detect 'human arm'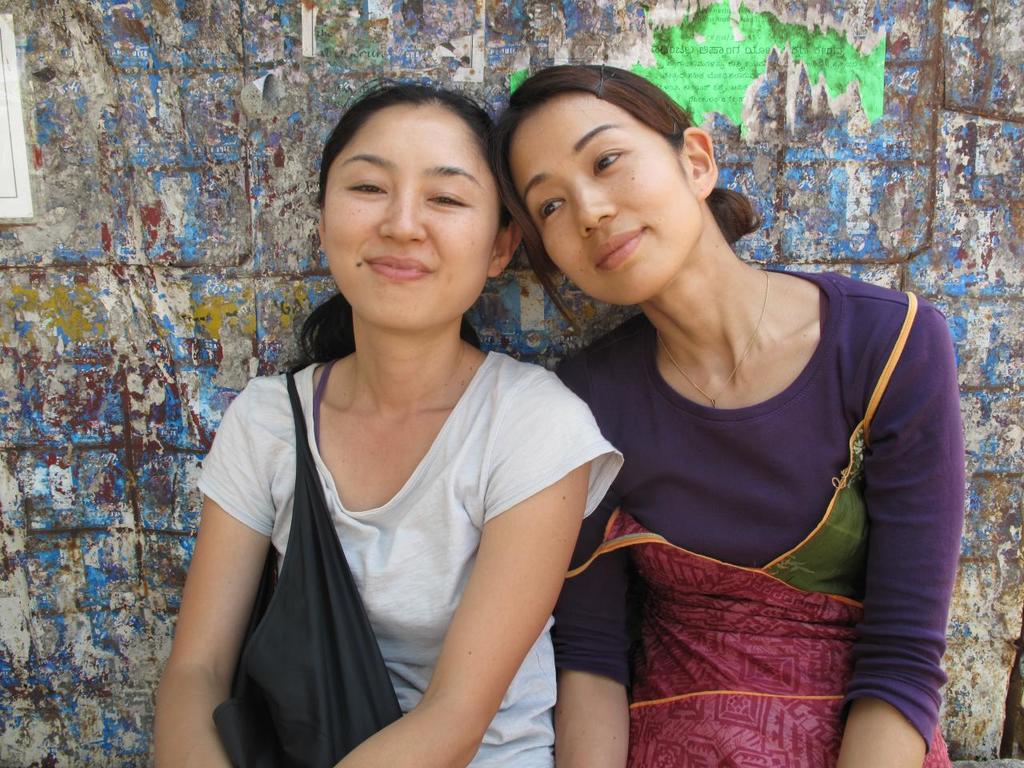
left=834, top=310, right=966, bottom=767
